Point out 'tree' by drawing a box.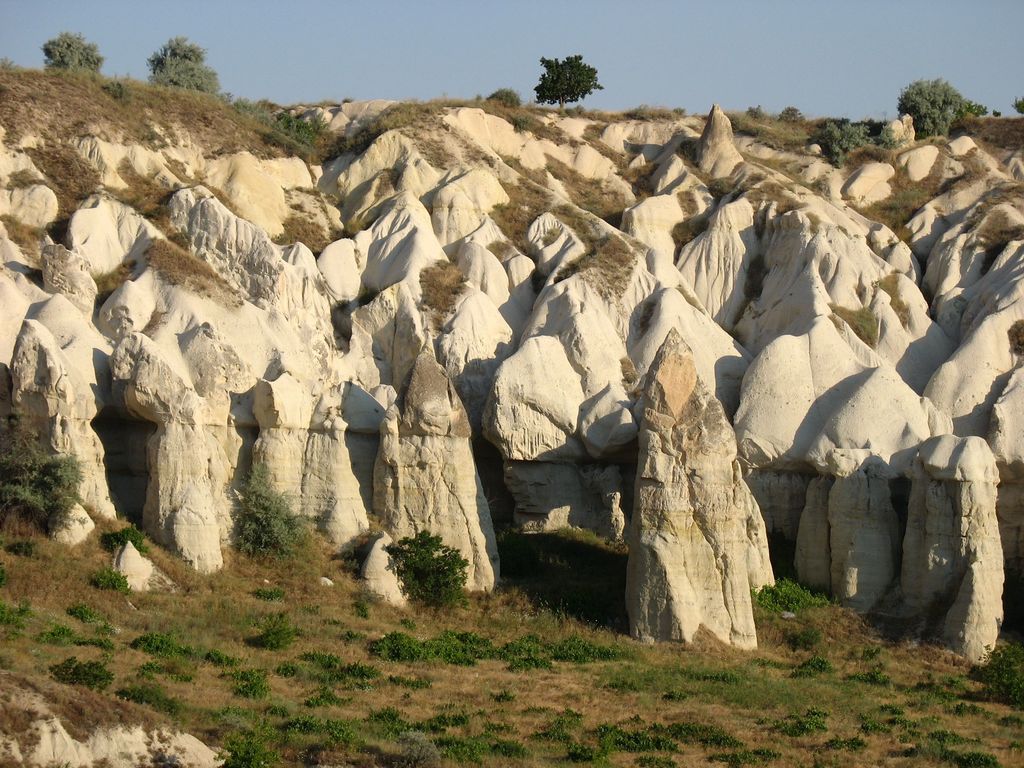
select_region(40, 33, 104, 75).
